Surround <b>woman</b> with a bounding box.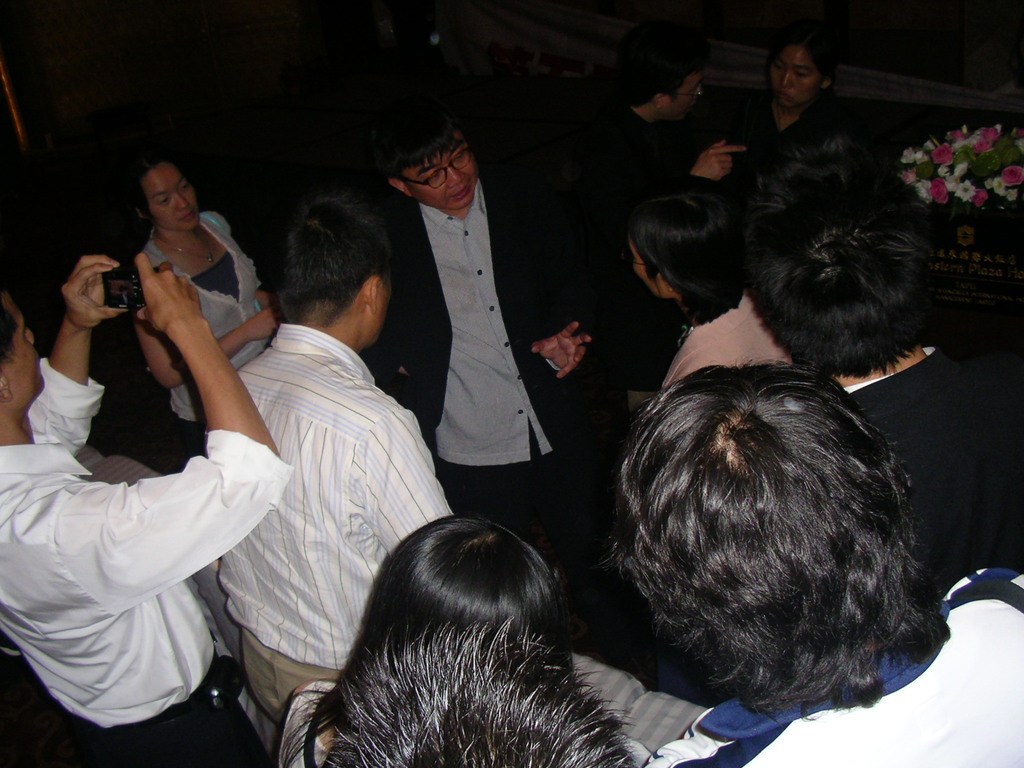
bbox=[134, 143, 282, 456].
